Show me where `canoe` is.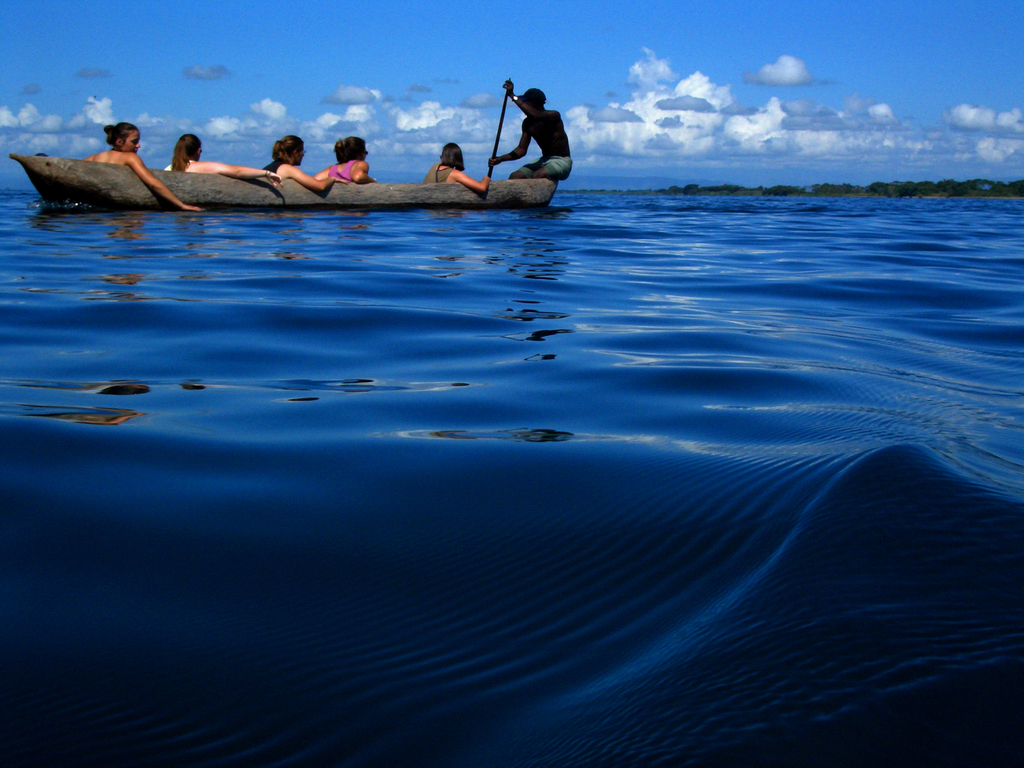
`canoe` is at rect(13, 152, 559, 209).
